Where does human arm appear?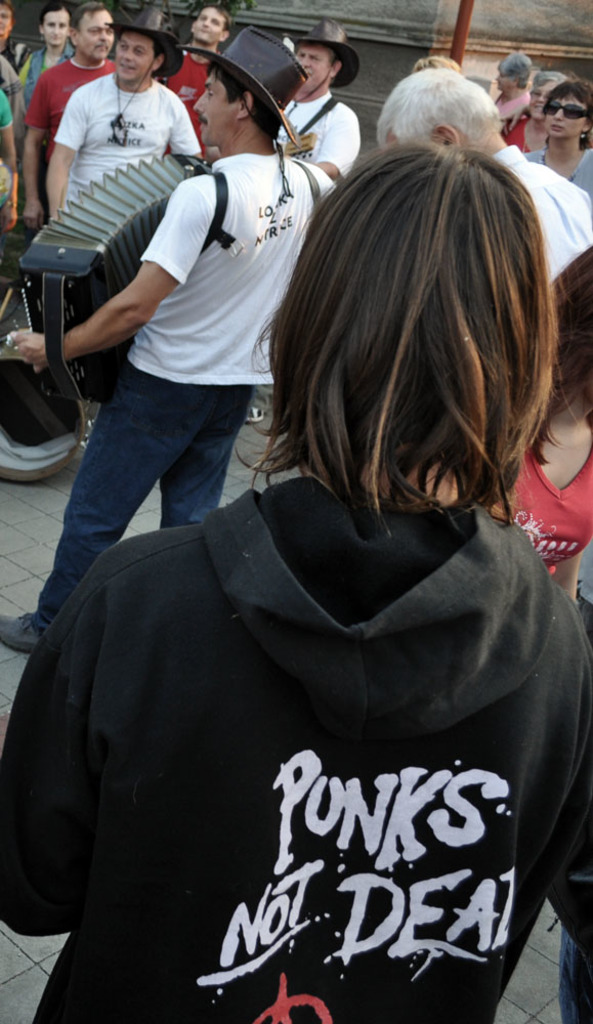
Appears at (172,105,204,164).
